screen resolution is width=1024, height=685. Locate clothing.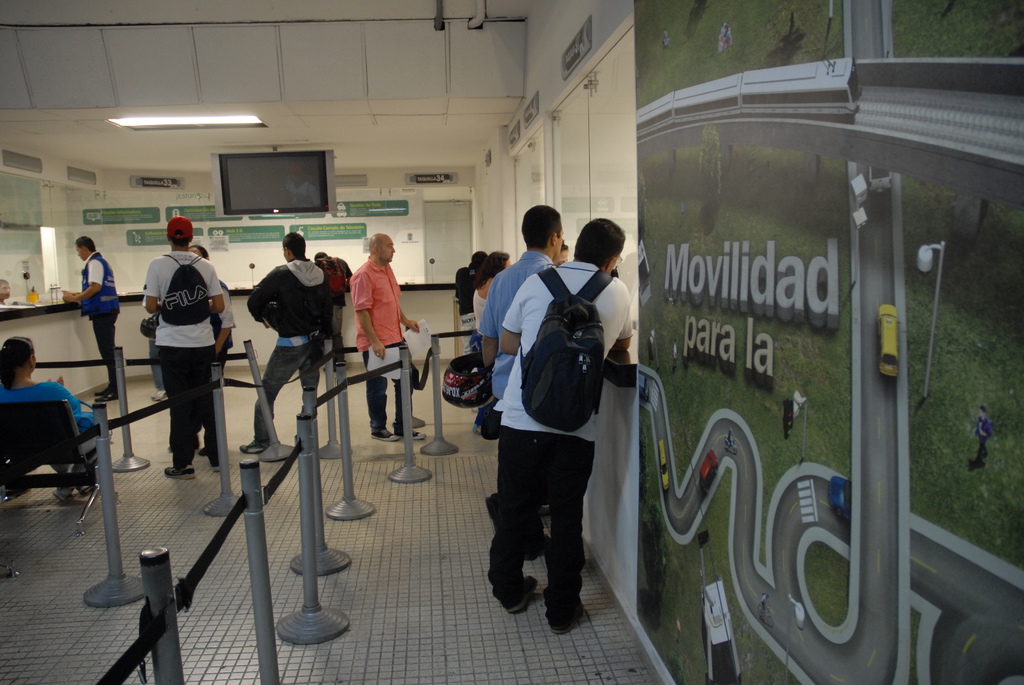
321,256,352,359.
